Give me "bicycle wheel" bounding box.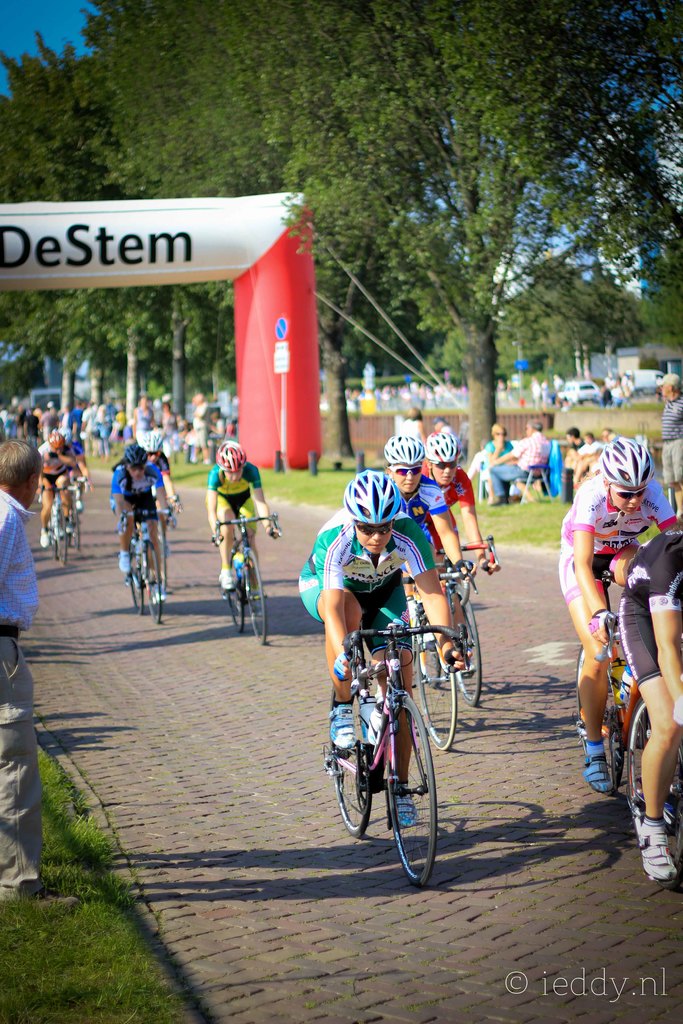
575/638/616/780.
